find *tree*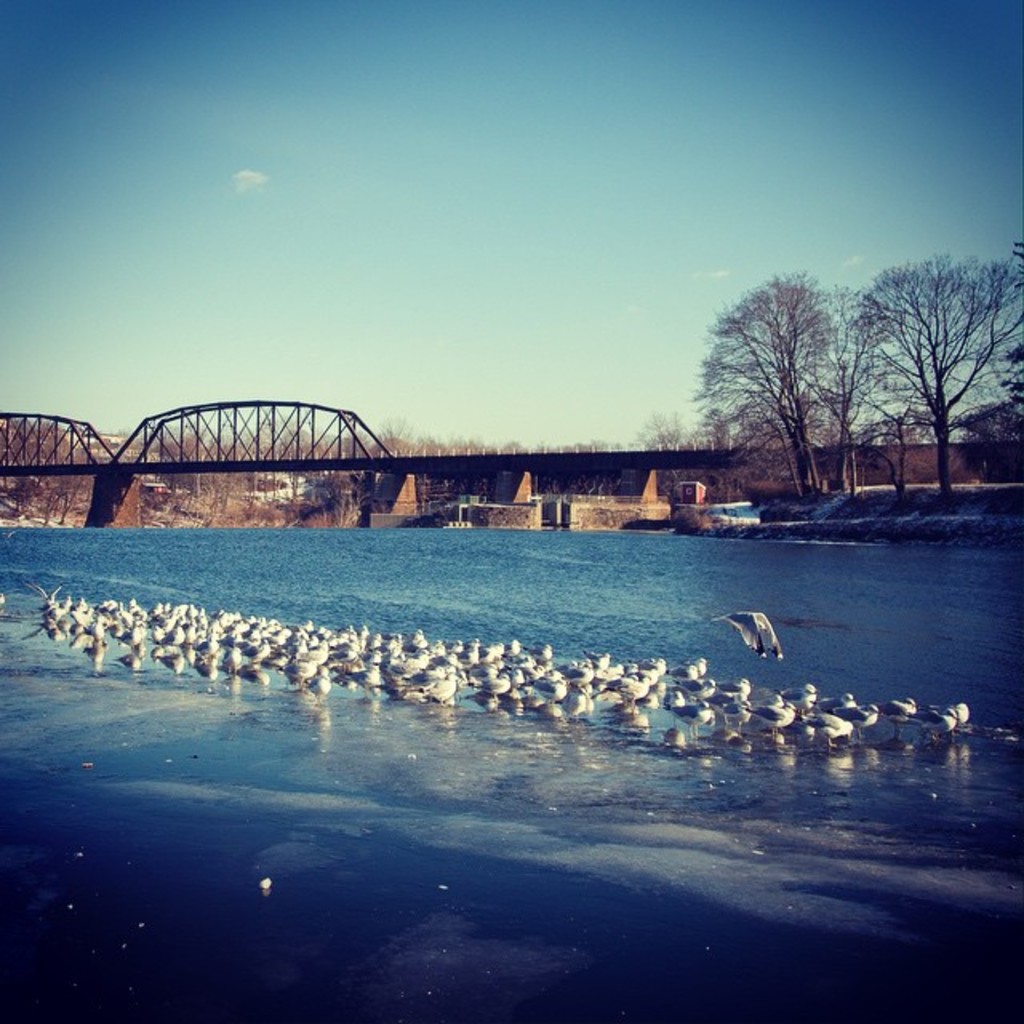
{"left": 994, "top": 230, "right": 1022, "bottom": 490}
